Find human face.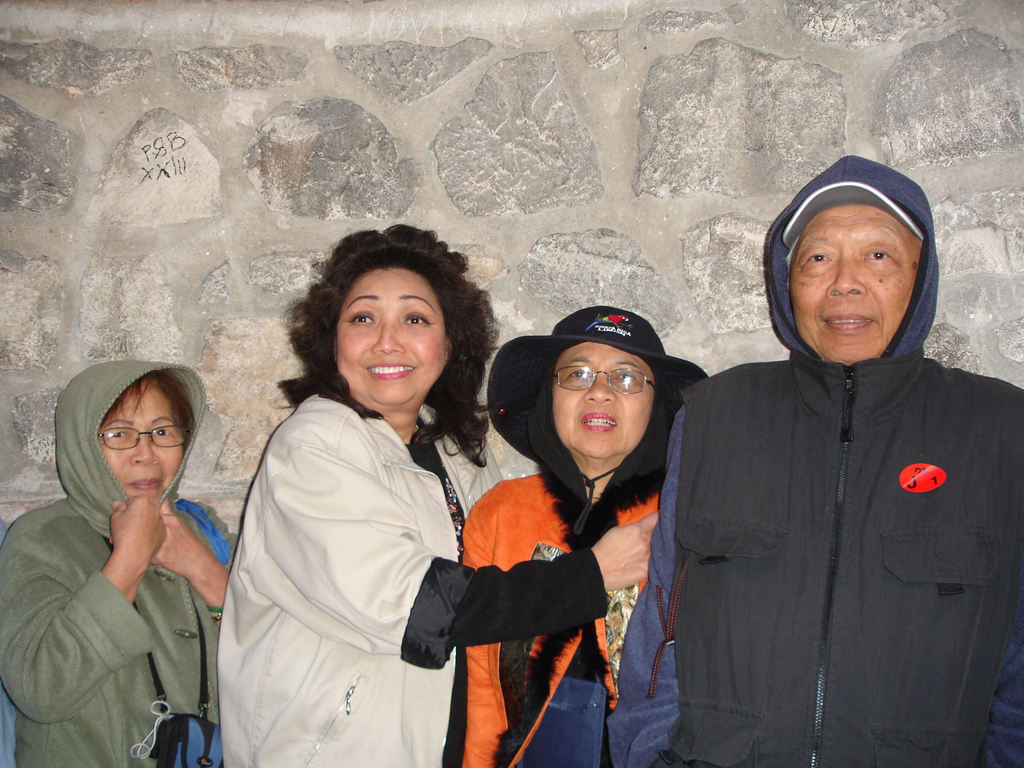
bbox=(787, 200, 929, 372).
